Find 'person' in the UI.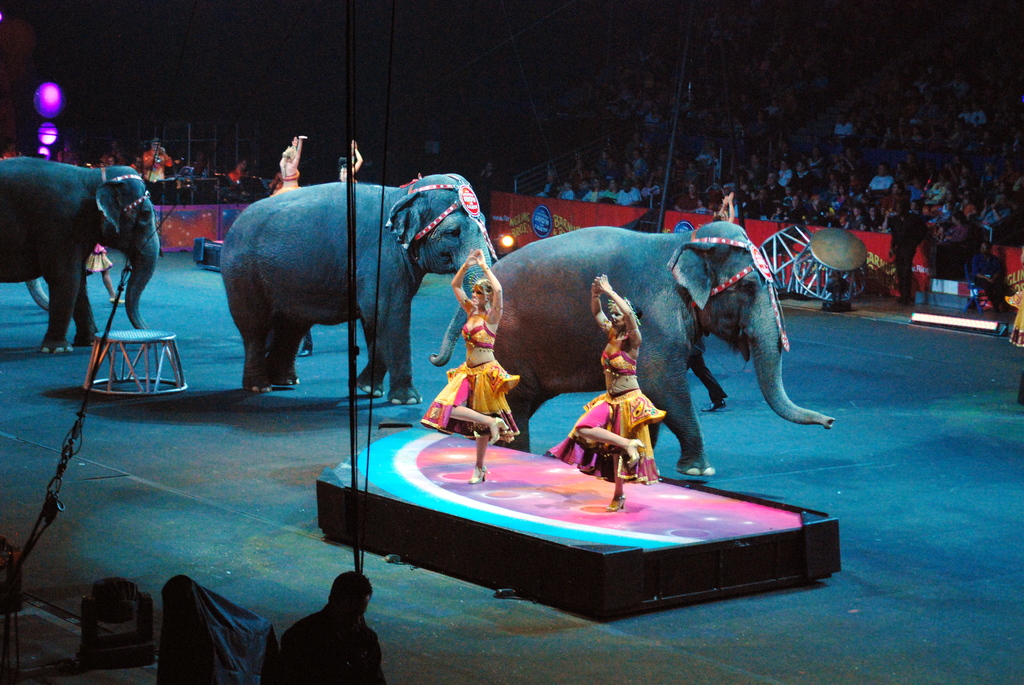
UI element at <region>941, 211, 973, 280</region>.
